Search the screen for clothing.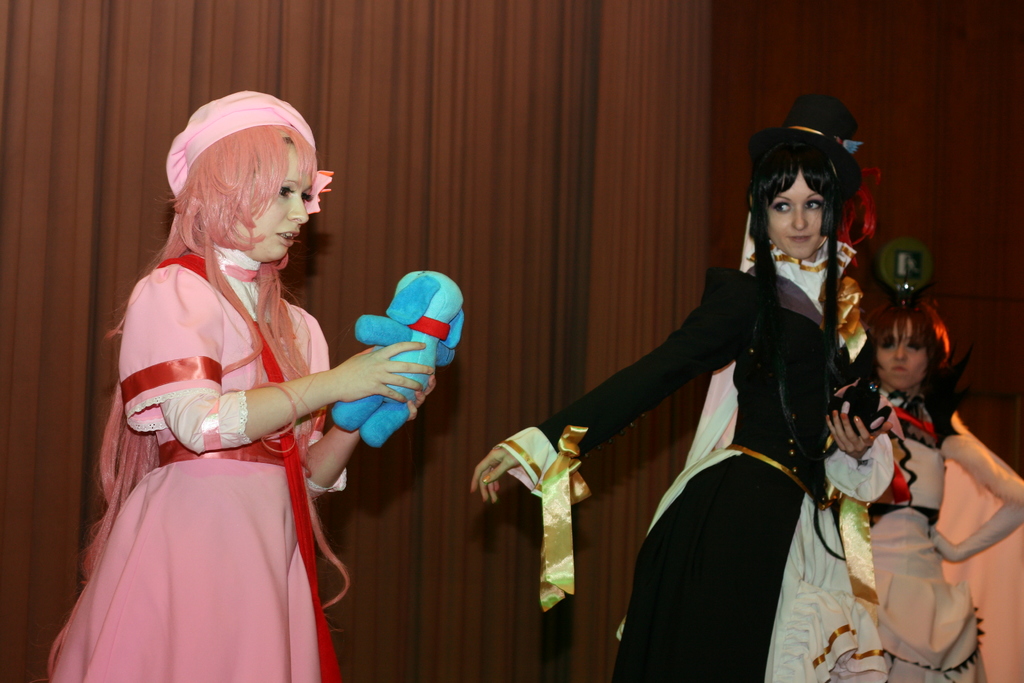
Found at box=[488, 256, 870, 682].
